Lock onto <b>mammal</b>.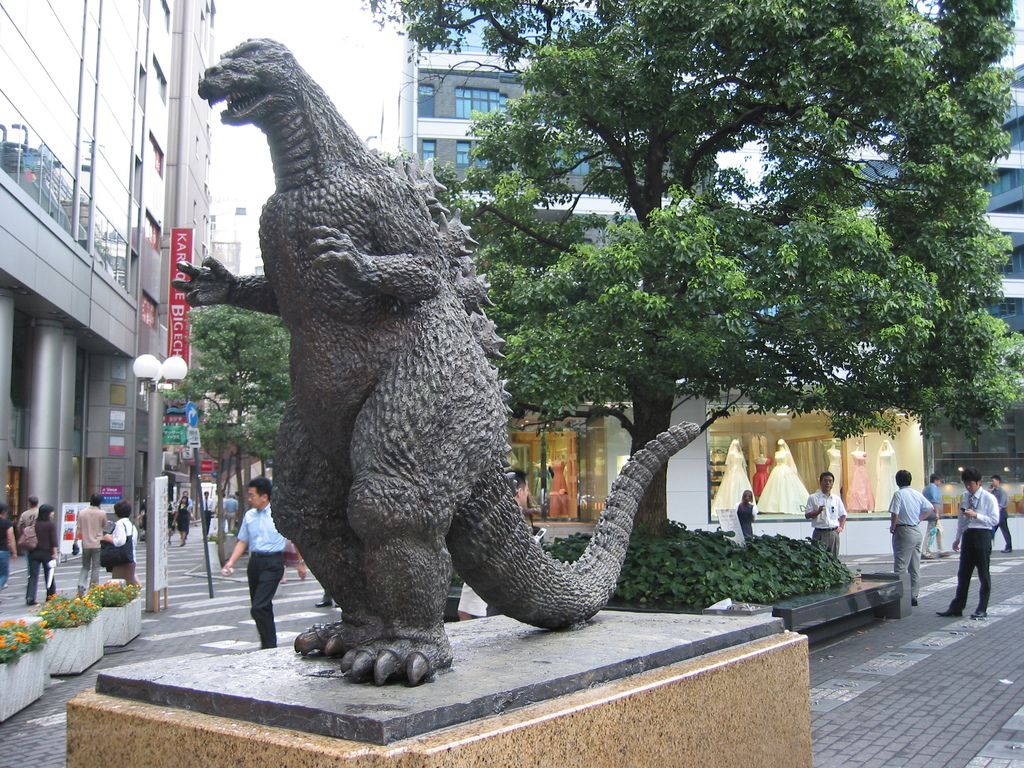
Locked: 739 487 755 538.
